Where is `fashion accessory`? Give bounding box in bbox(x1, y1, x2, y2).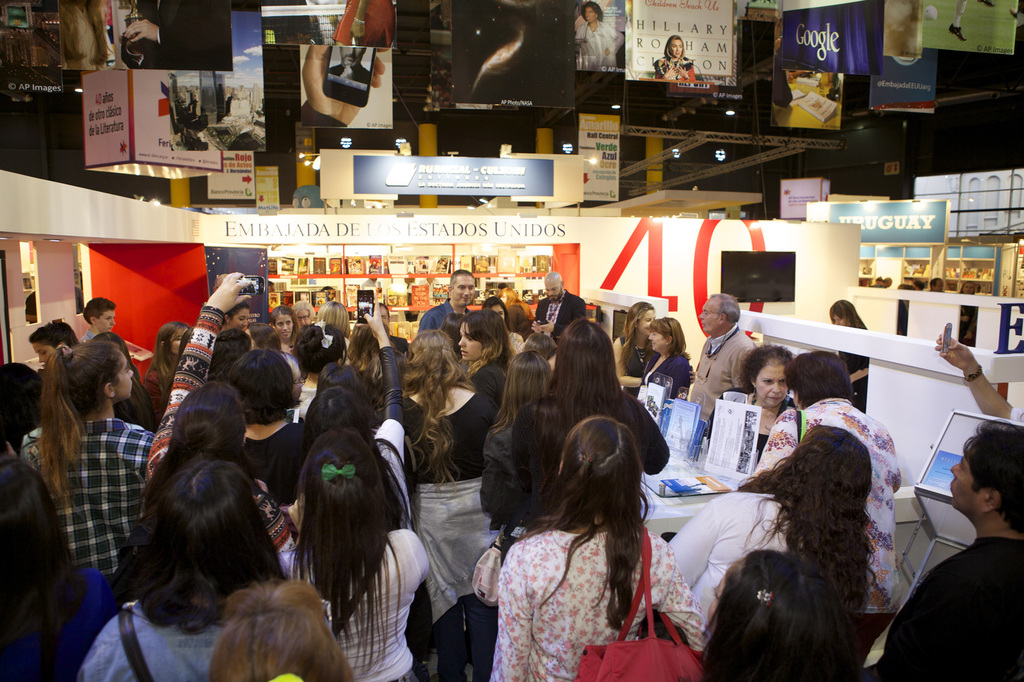
bbox(469, 506, 531, 608).
